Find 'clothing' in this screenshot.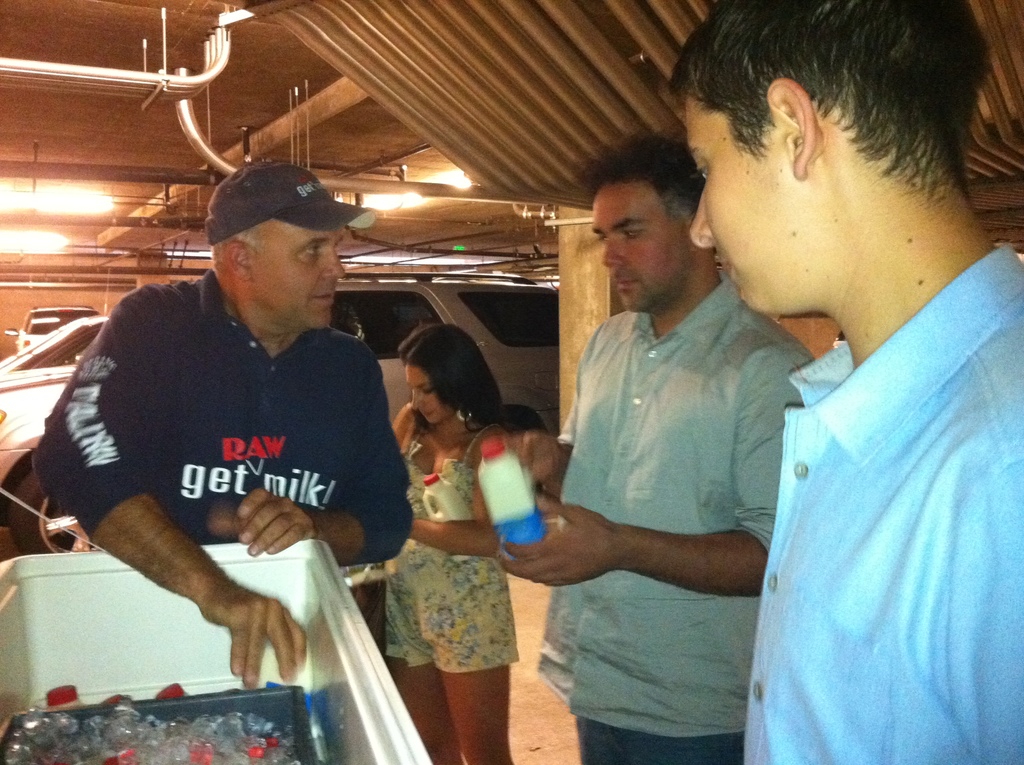
The bounding box for 'clothing' is region(31, 266, 415, 567).
